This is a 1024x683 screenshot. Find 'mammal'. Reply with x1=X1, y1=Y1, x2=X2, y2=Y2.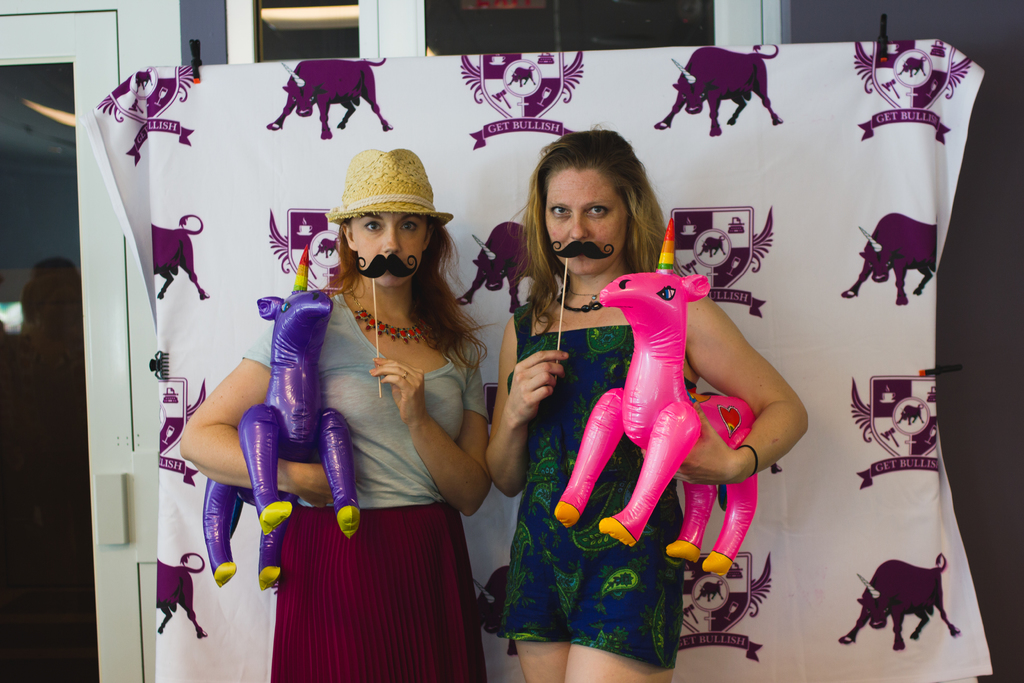
x1=135, y1=65, x2=152, y2=89.
